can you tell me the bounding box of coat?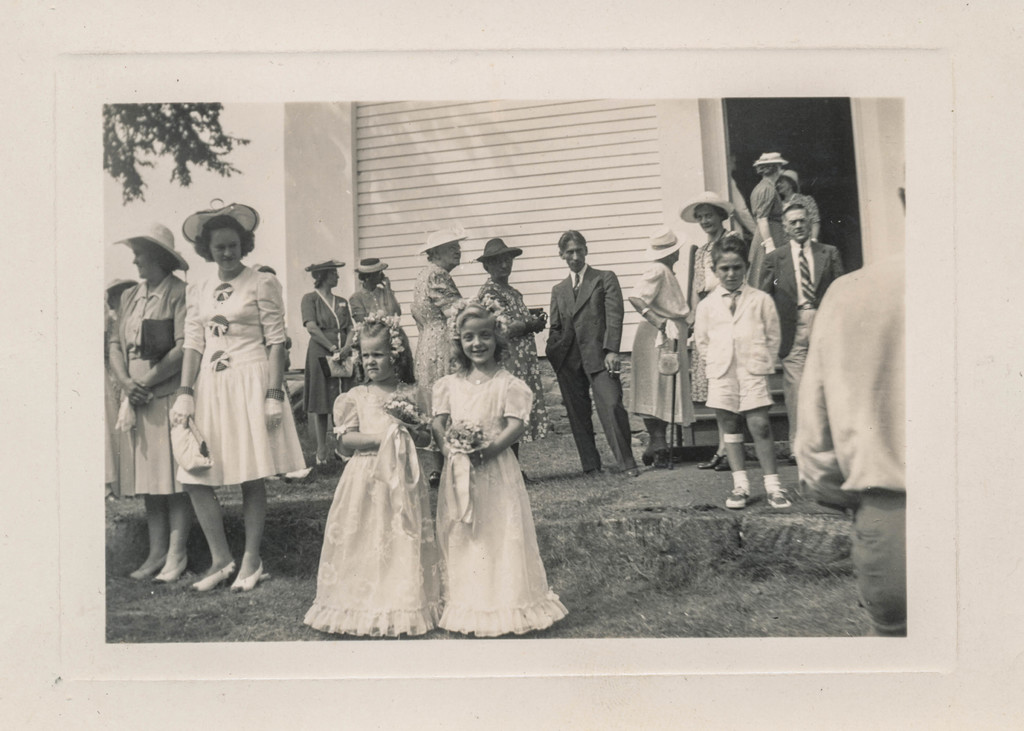
box=[540, 254, 621, 383].
